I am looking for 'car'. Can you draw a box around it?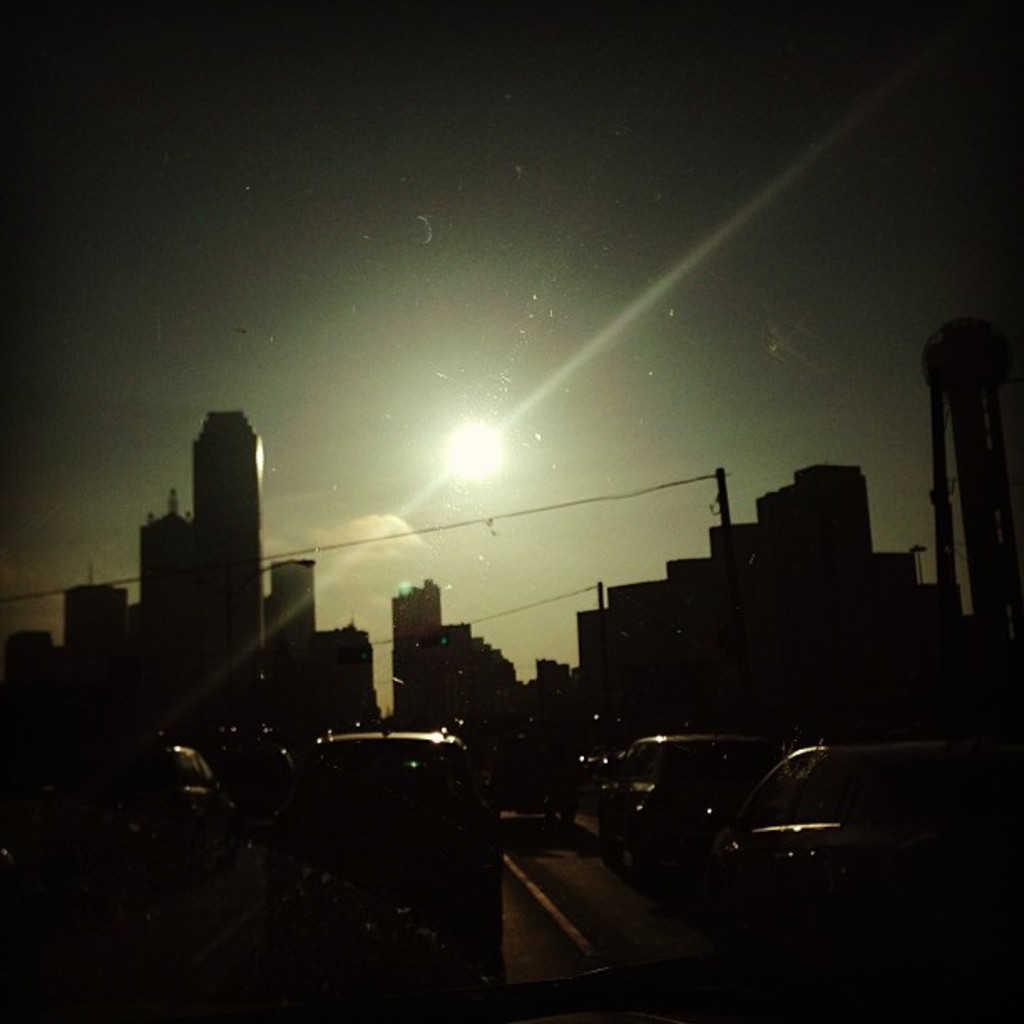
Sure, the bounding box is 601, 735, 798, 895.
